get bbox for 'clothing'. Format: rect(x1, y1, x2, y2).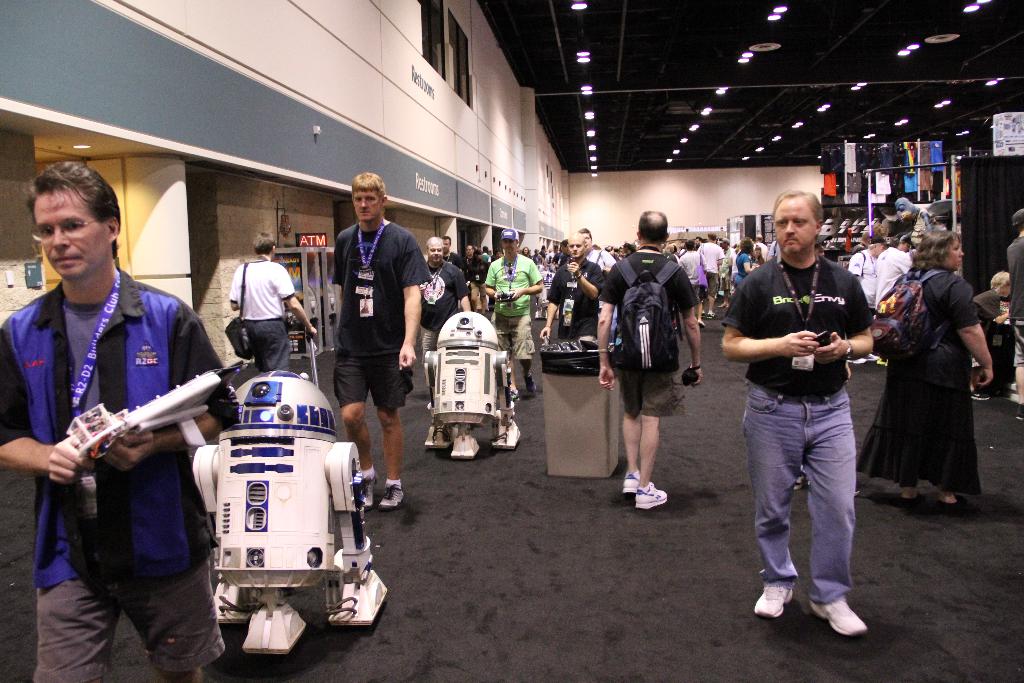
rect(973, 290, 1013, 352).
